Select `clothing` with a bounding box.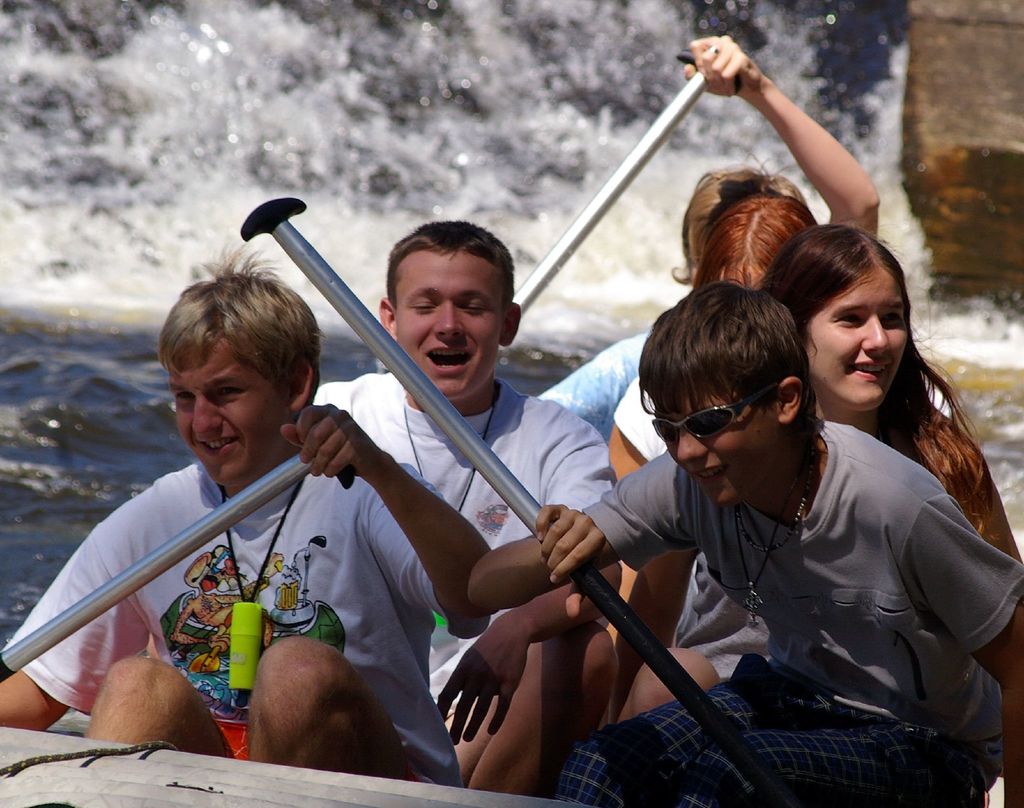
(x1=614, y1=378, x2=961, y2=638).
